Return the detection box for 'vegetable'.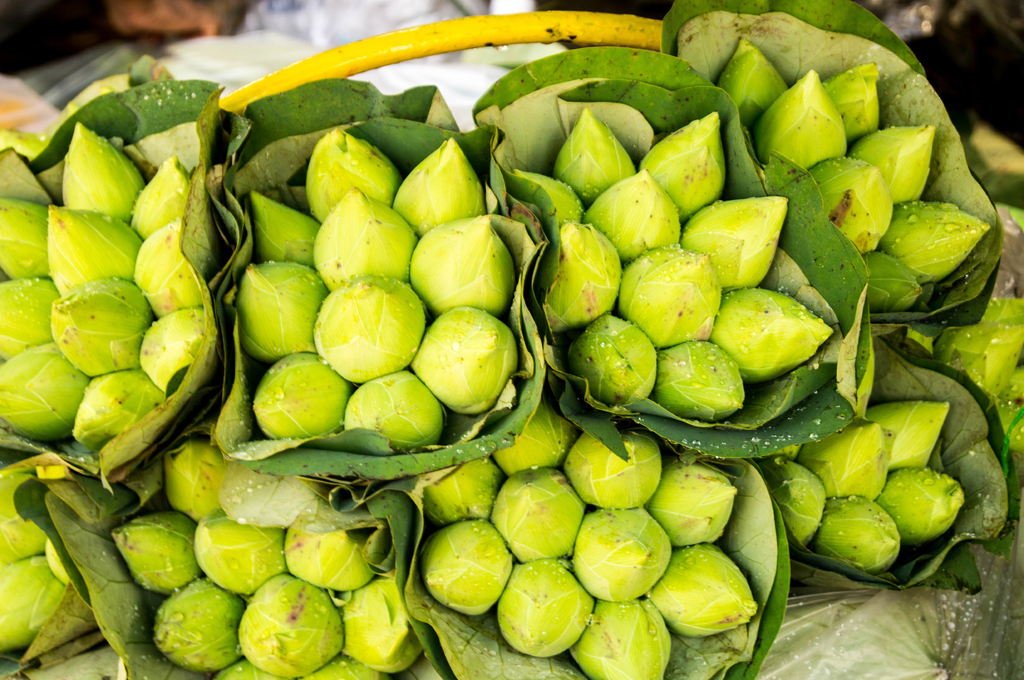
box(820, 503, 922, 583).
